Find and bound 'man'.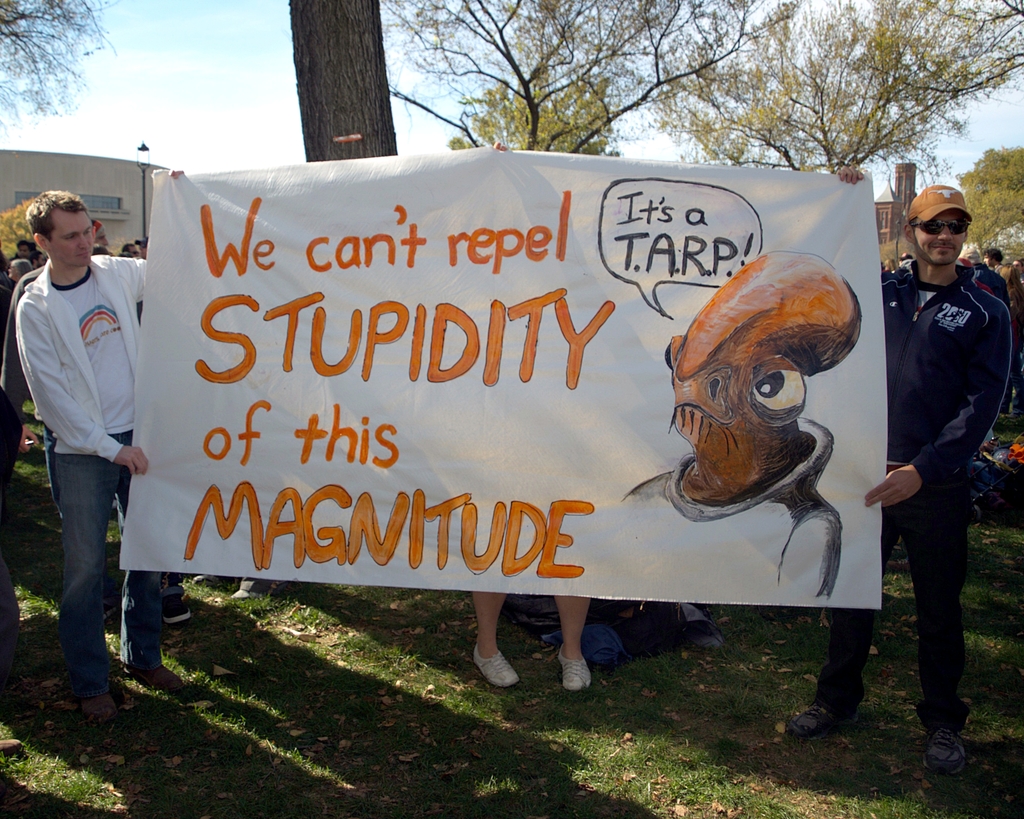
Bound: locate(774, 159, 1020, 785).
